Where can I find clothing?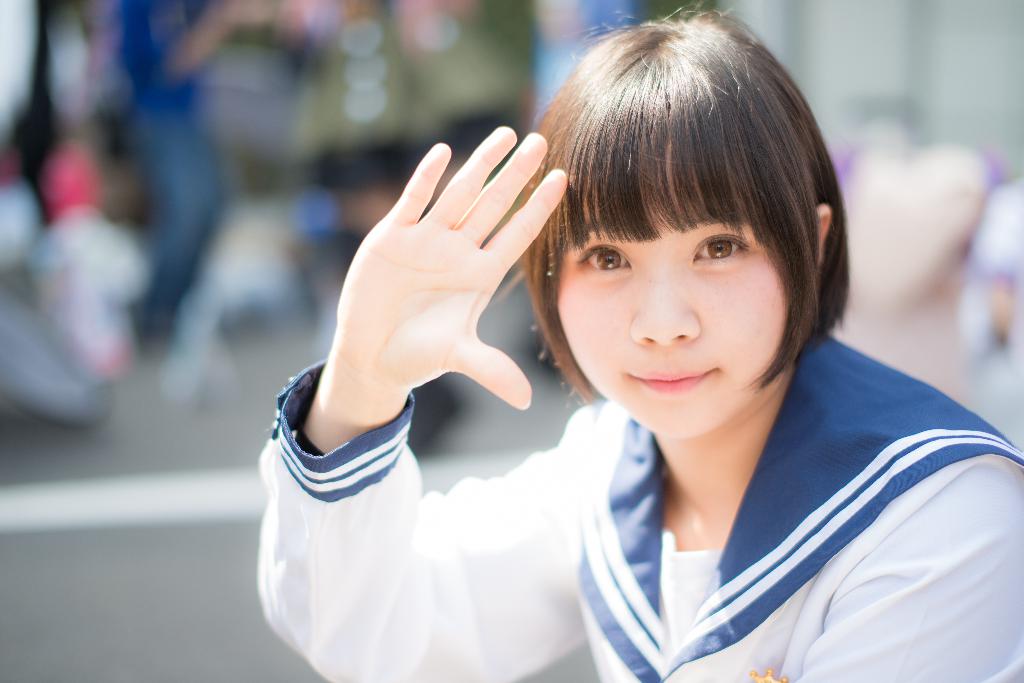
You can find it at 240,330,1023,682.
